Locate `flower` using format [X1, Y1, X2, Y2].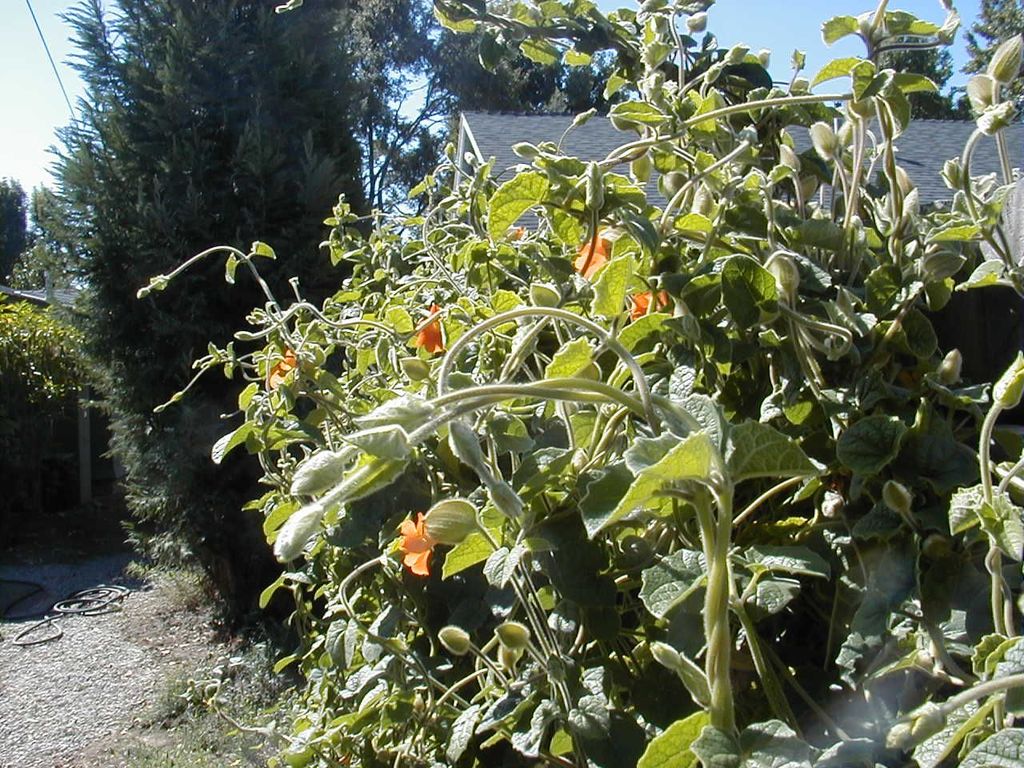
[570, 228, 614, 292].
